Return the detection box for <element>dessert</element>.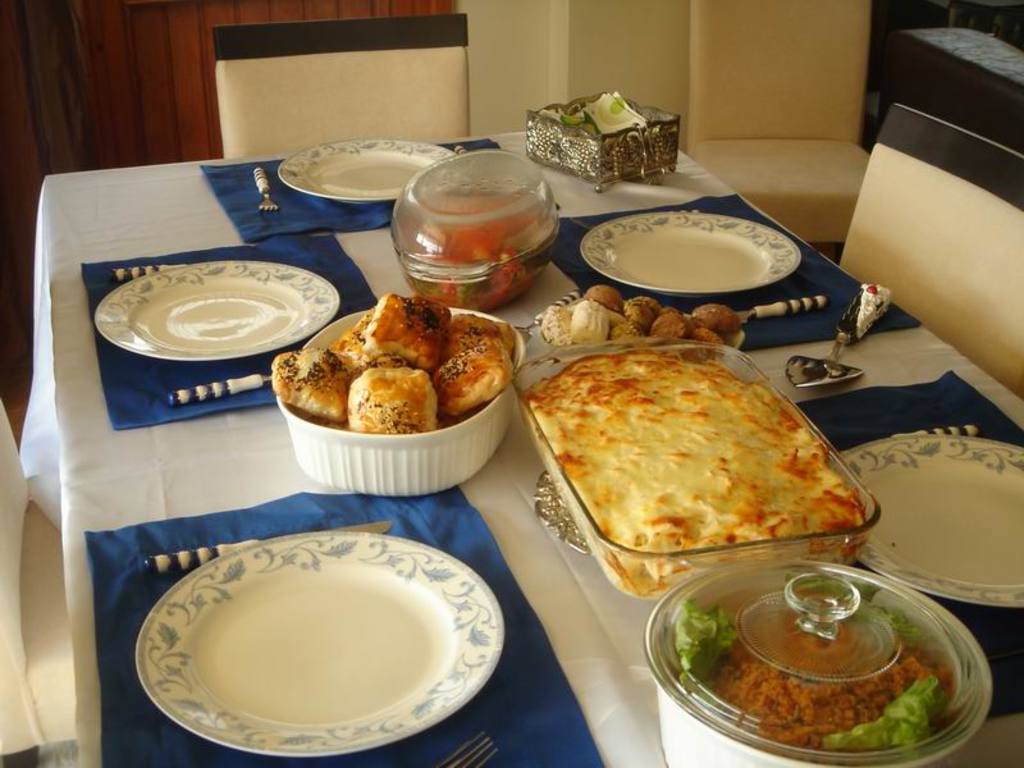
detection(361, 296, 447, 362).
